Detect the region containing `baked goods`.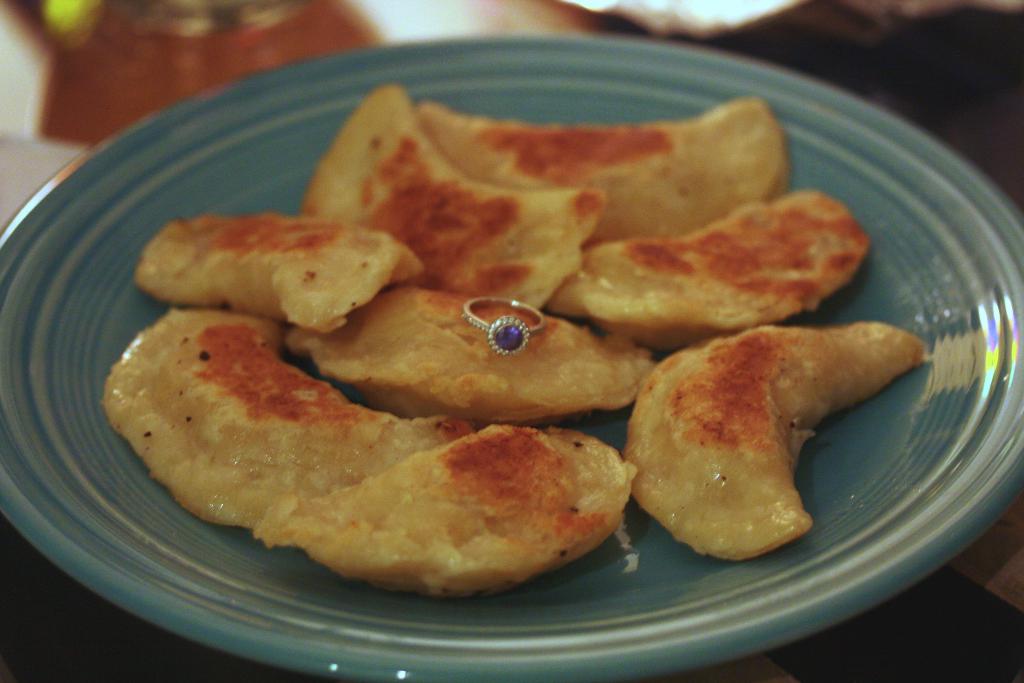
618, 319, 916, 573.
